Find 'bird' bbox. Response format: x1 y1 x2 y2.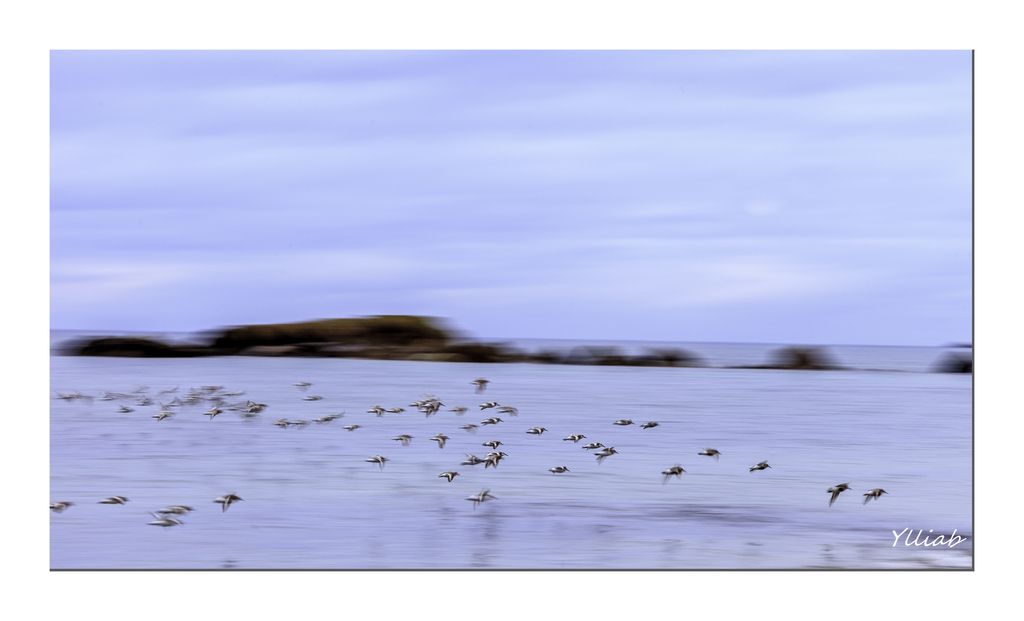
585 436 605 451.
